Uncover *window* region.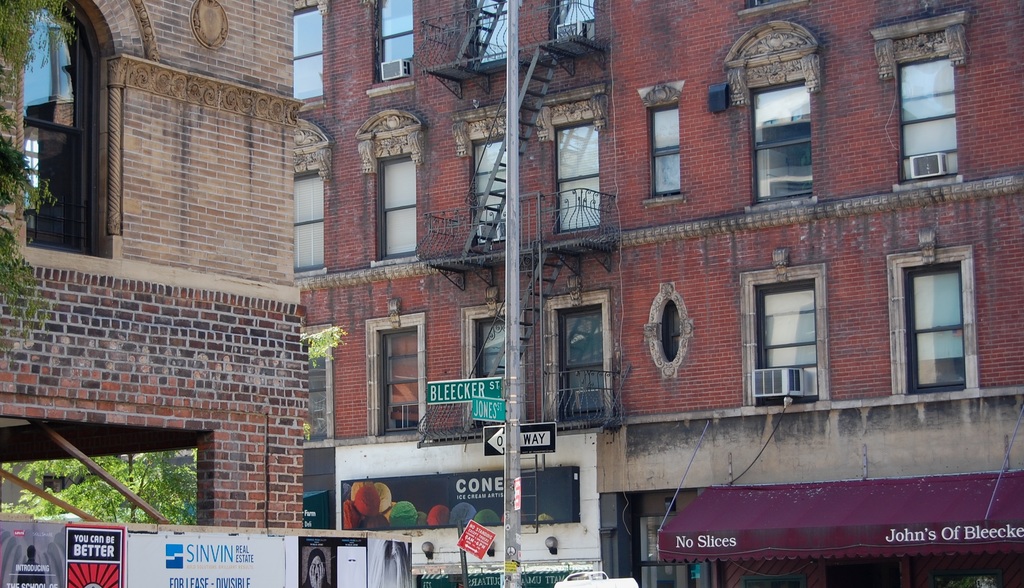
Uncovered: <bbox>870, 20, 984, 192</bbox>.
